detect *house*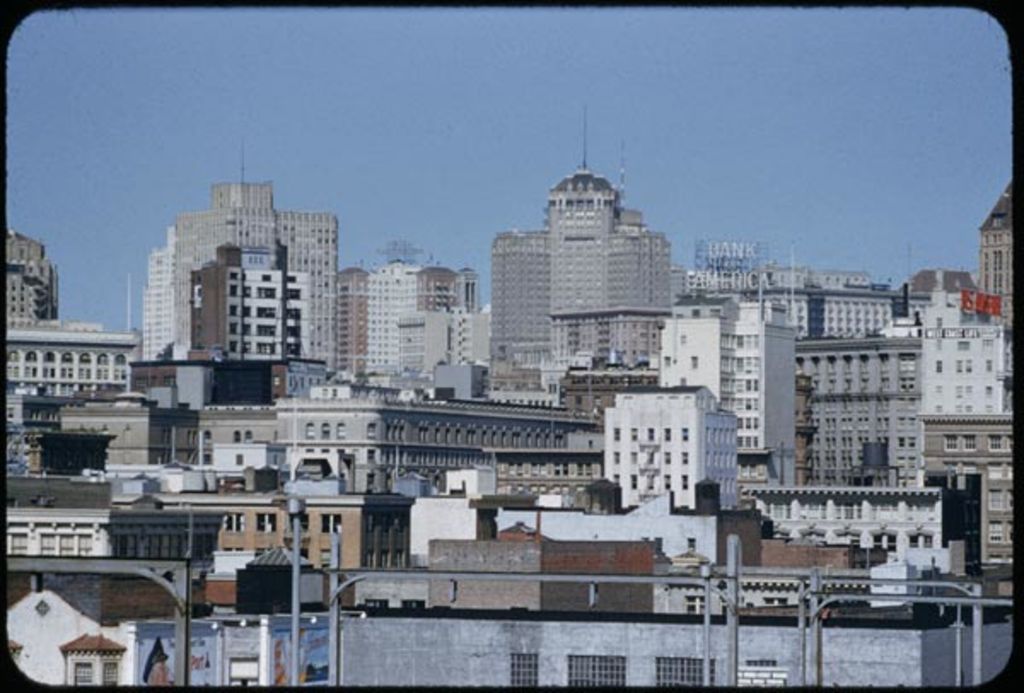
box(792, 309, 913, 483)
